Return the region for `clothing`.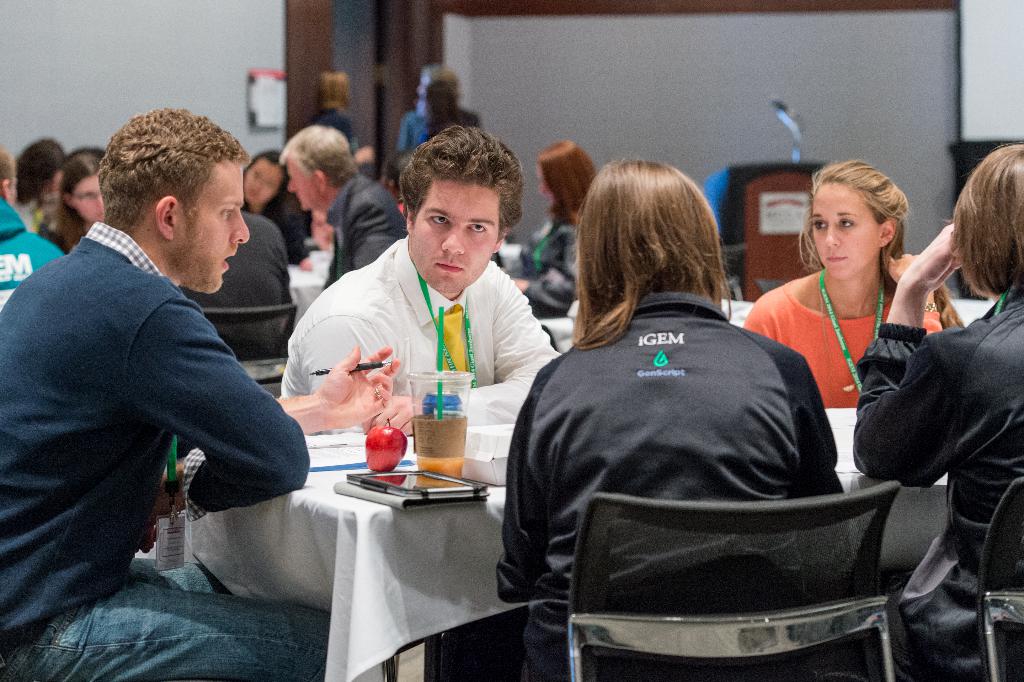
rect(312, 109, 358, 153).
